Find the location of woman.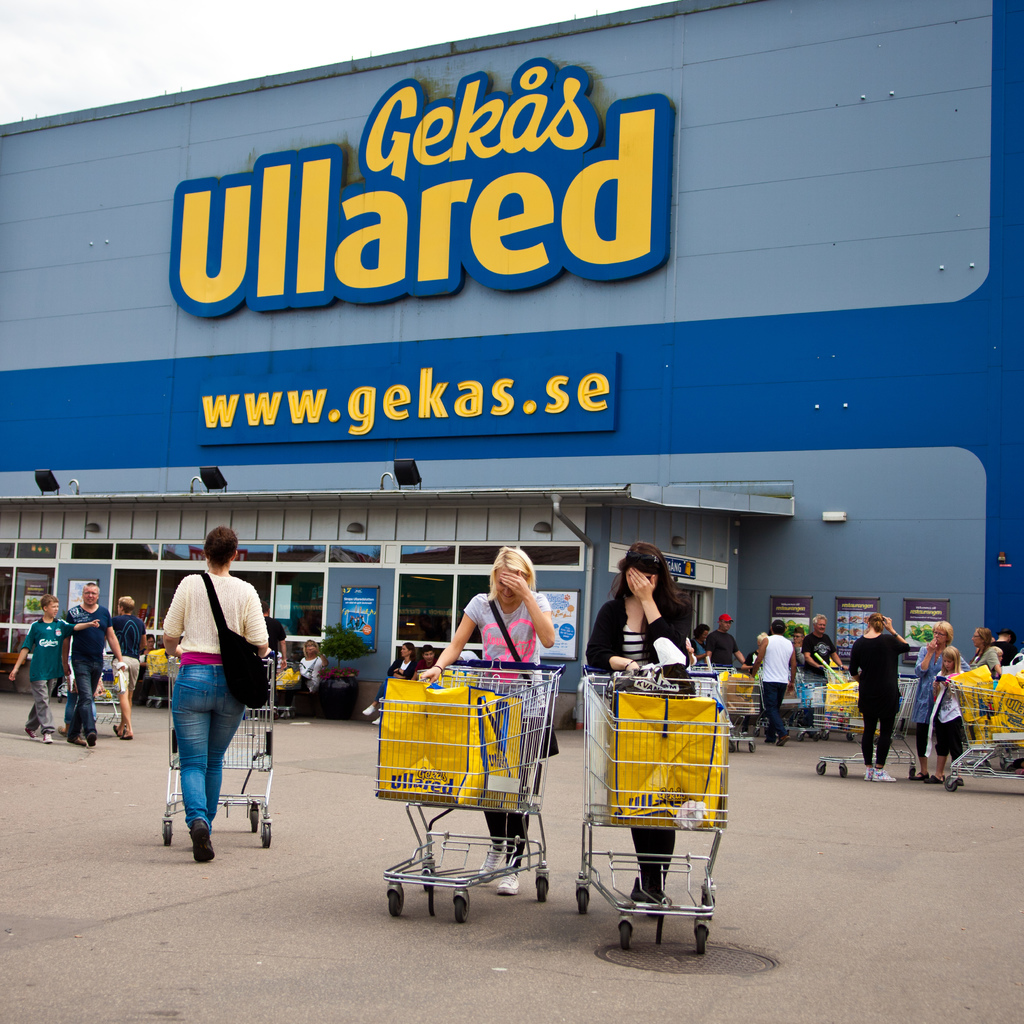
Location: <box>848,614,913,785</box>.
